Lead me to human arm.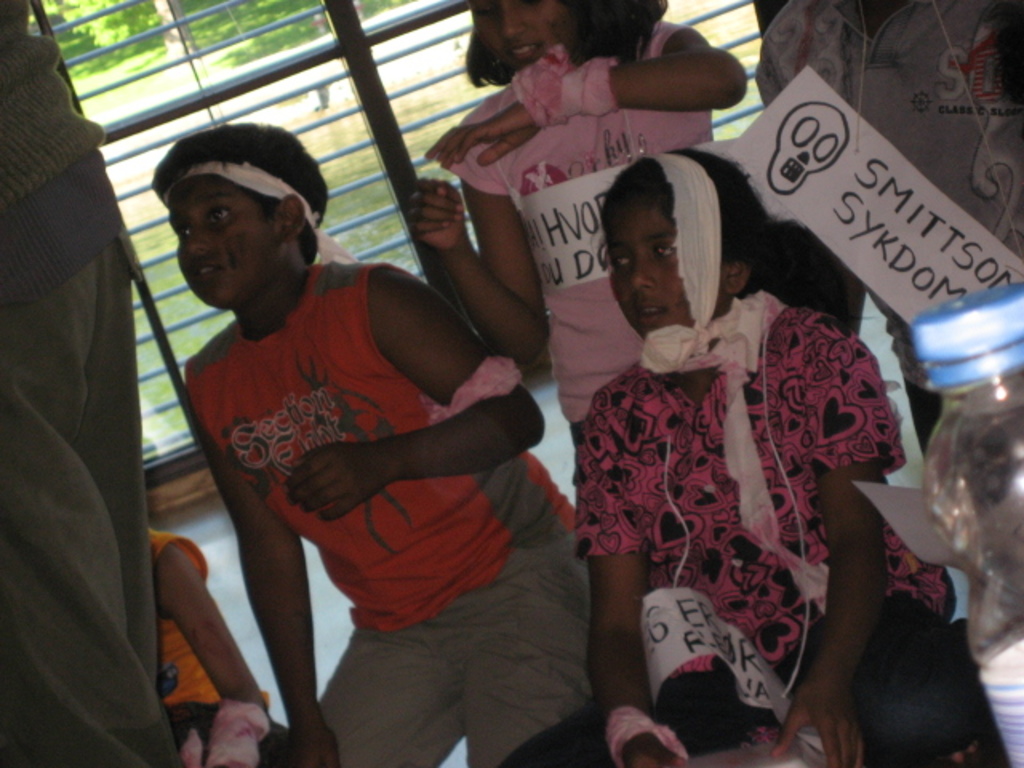
Lead to [181,365,342,766].
